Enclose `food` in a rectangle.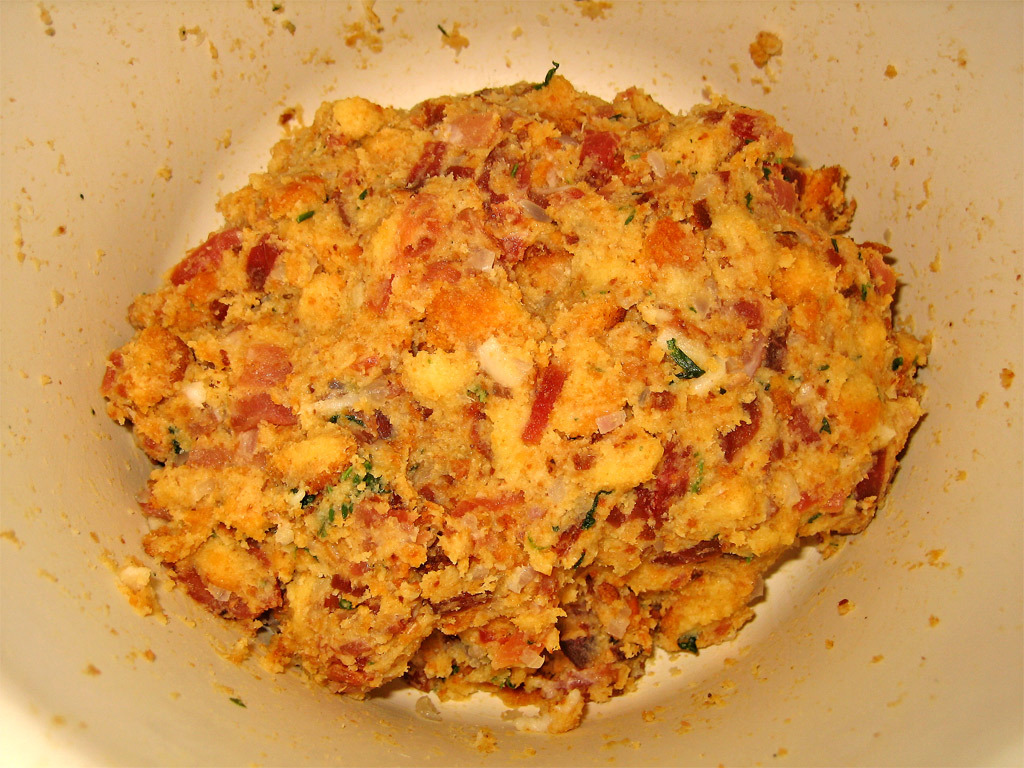
[998,367,1012,389].
